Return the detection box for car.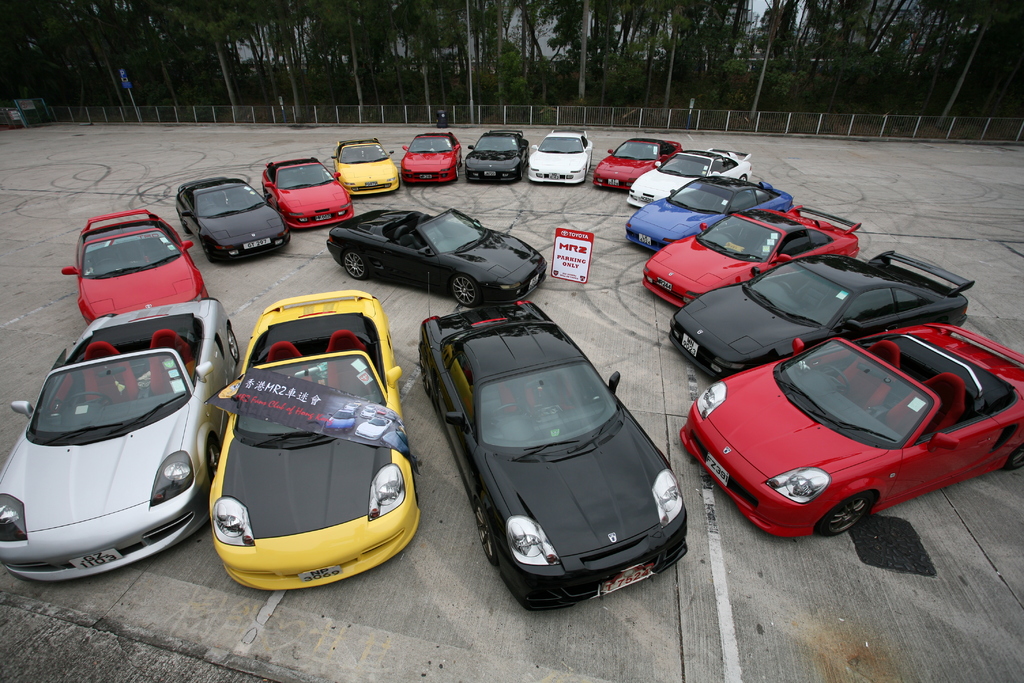
(left=262, top=156, right=356, bottom=231).
